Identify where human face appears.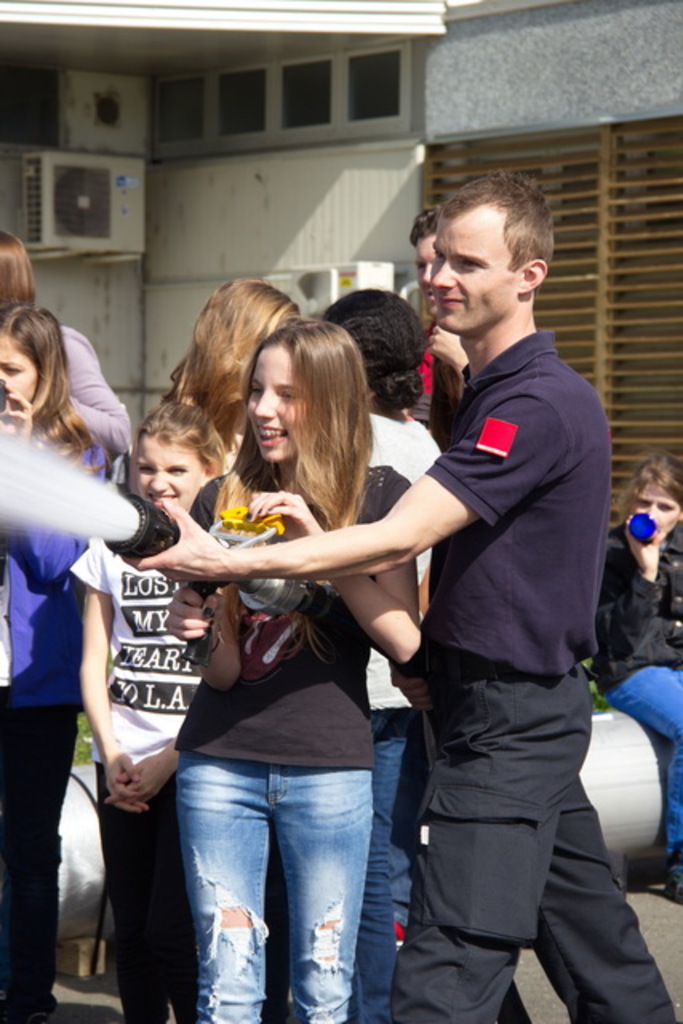
Appears at 429, 210, 510, 326.
